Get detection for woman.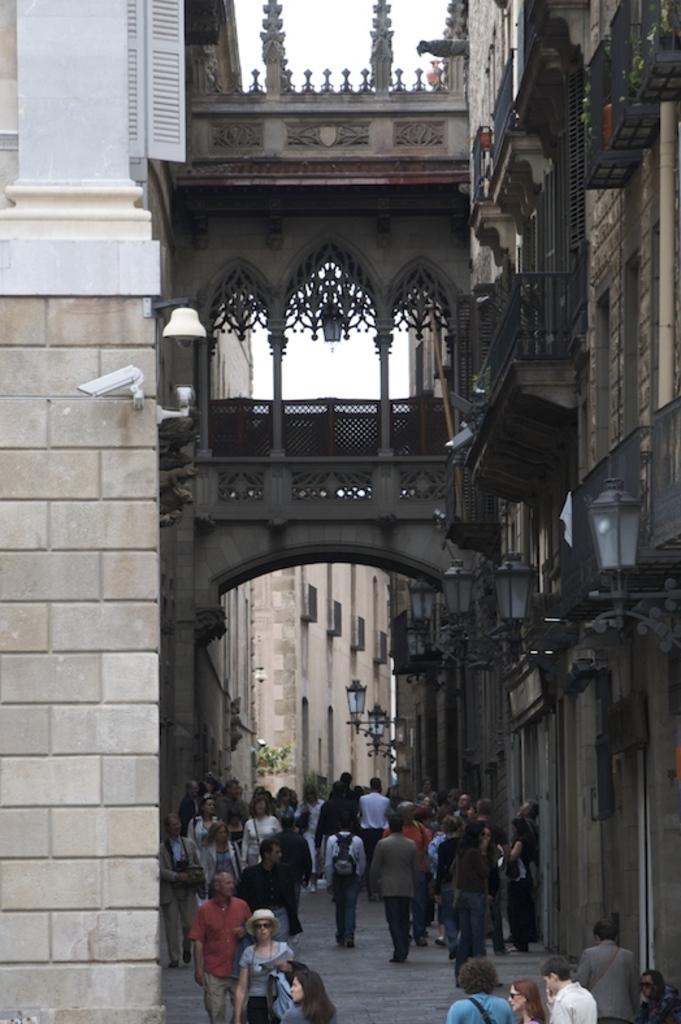
Detection: <region>636, 963, 680, 1023</region>.
